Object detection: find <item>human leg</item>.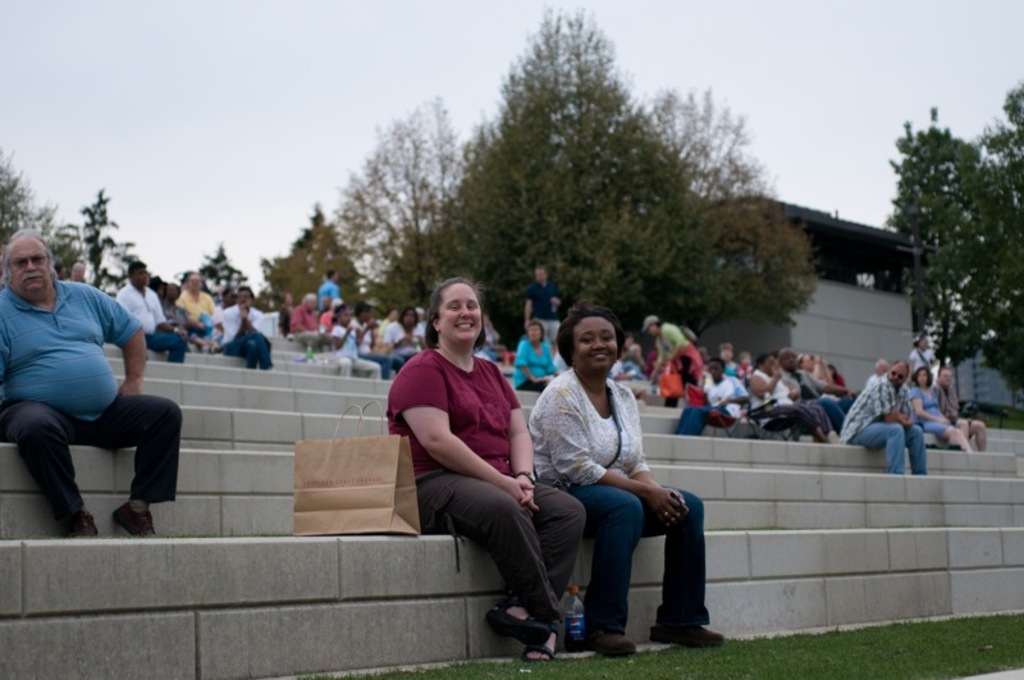
902/423/920/470.
